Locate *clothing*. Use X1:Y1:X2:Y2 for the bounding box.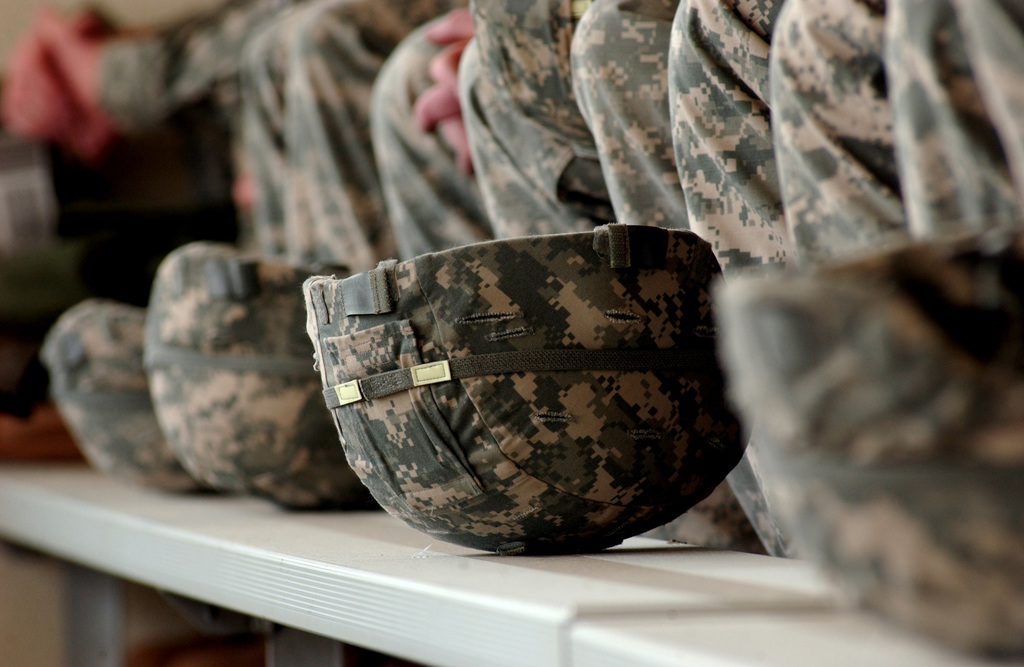
228:0:388:302.
